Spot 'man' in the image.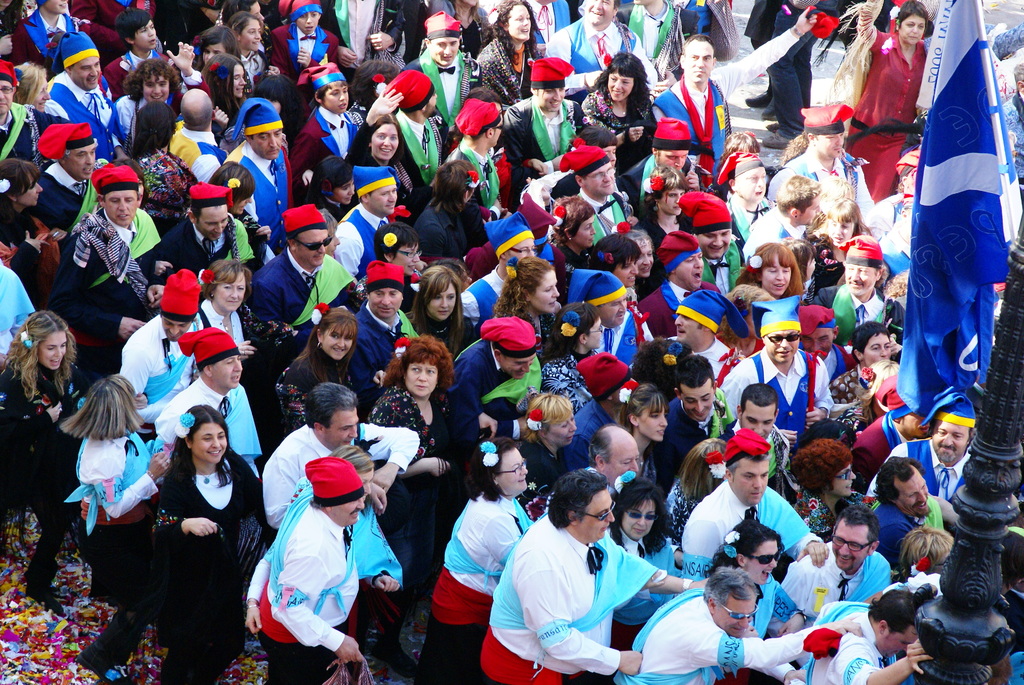
'man' found at (256,455,366,684).
